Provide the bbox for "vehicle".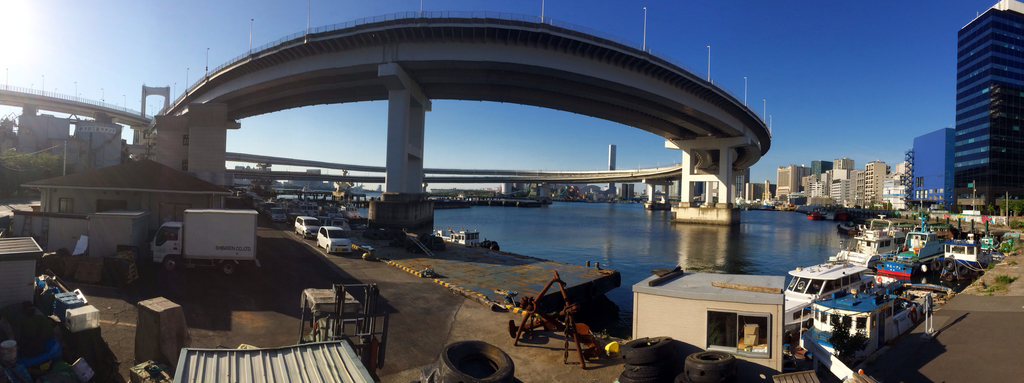
882 177 966 278.
